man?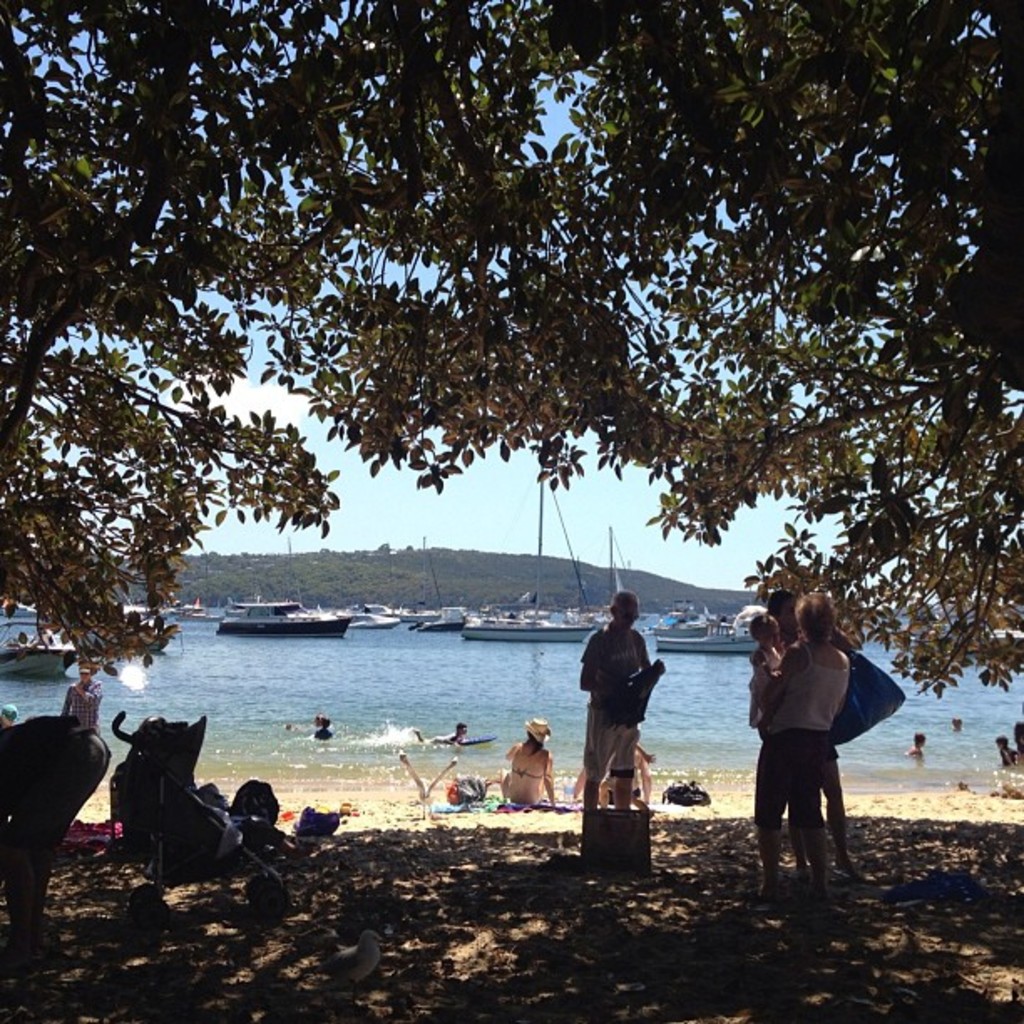
64:666:107:726
